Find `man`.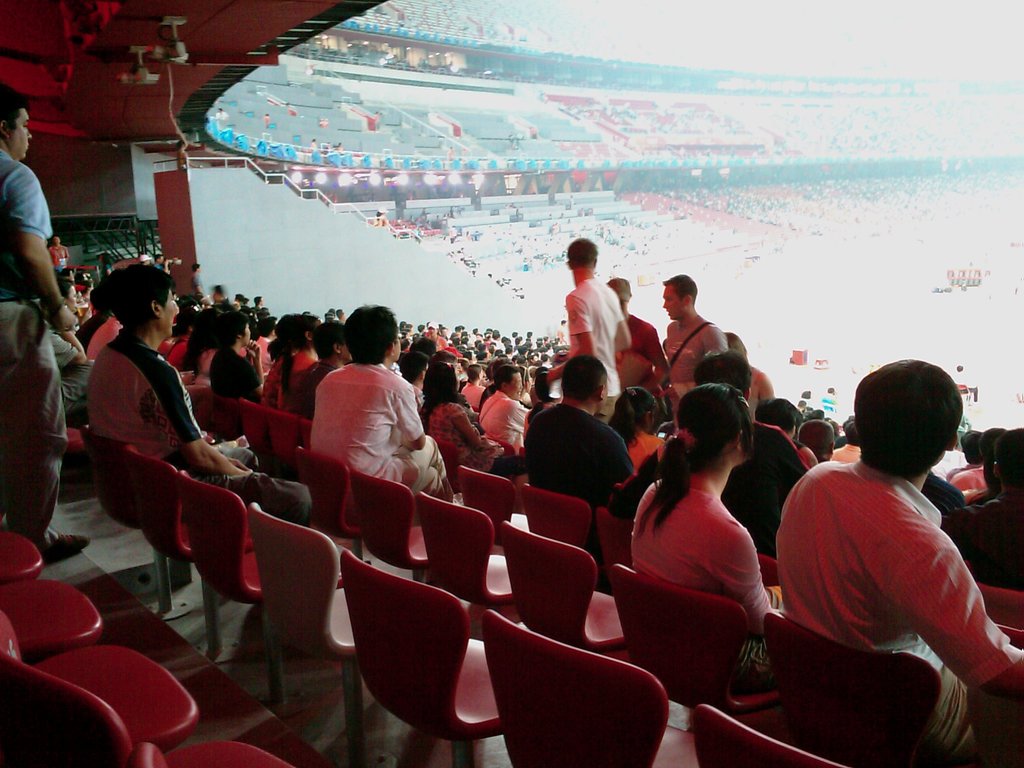
locate(691, 353, 817, 558).
